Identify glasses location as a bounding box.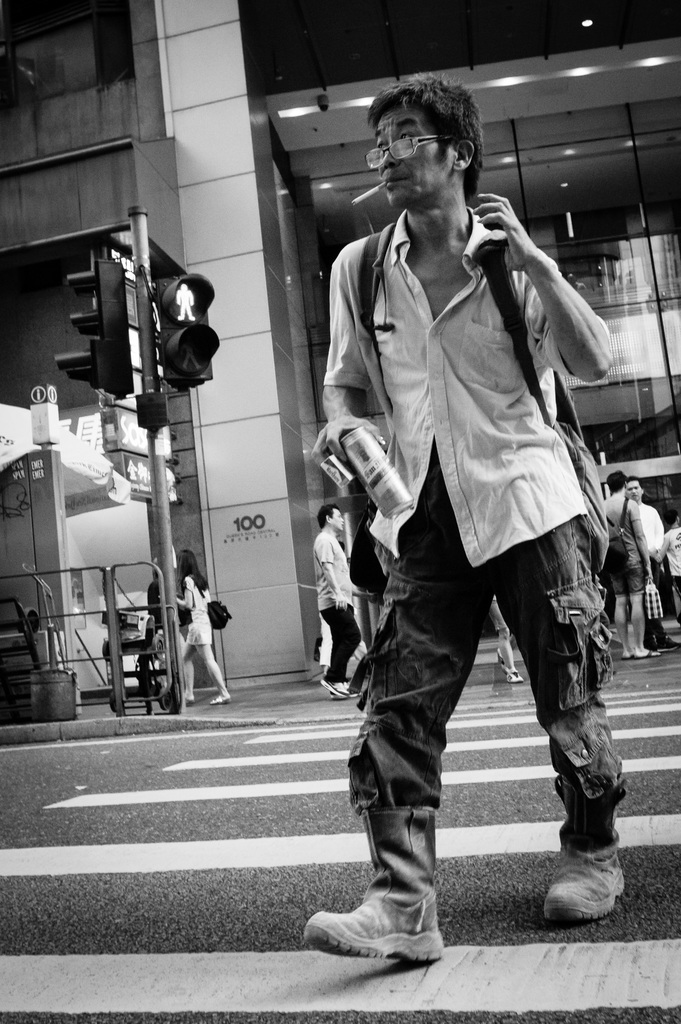
region(365, 131, 454, 176).
